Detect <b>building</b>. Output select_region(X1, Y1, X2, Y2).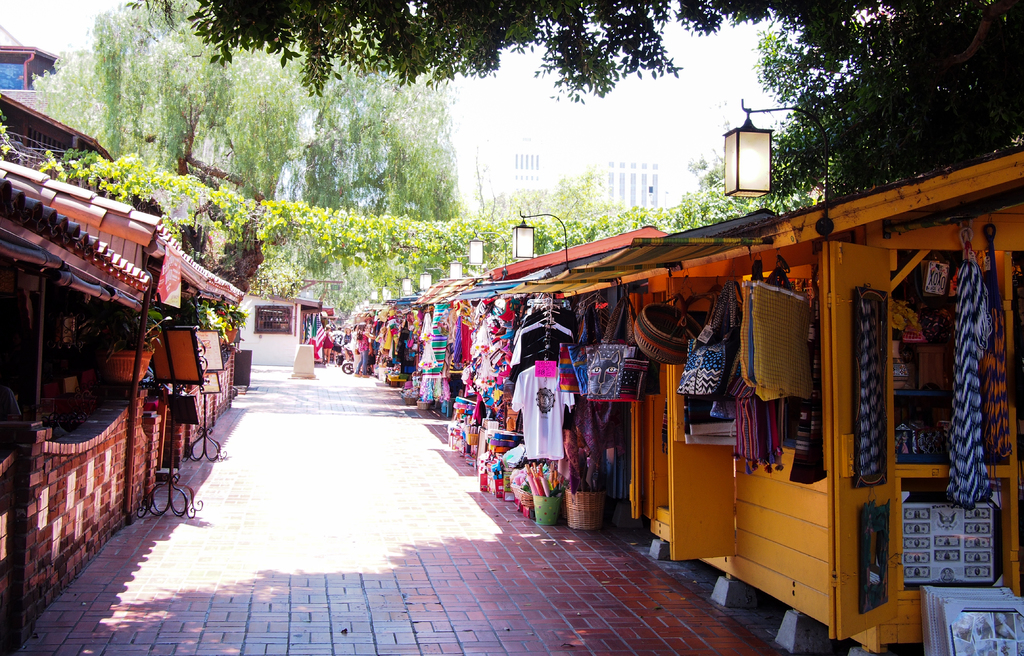
select_region(514, 151, 544, 203).
